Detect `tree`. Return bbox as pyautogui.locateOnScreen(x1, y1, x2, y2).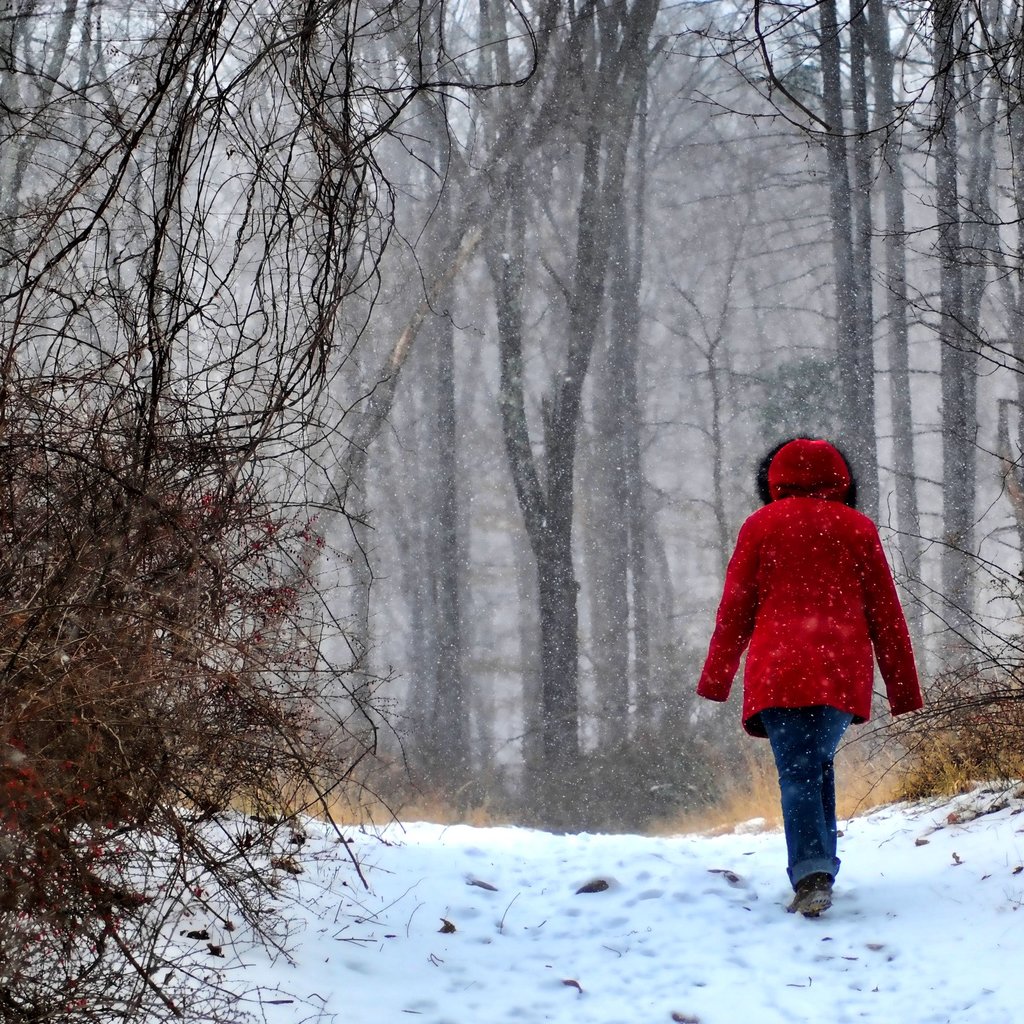
pyautogui.locateOnScreen(0, 0, 543, 1023).
